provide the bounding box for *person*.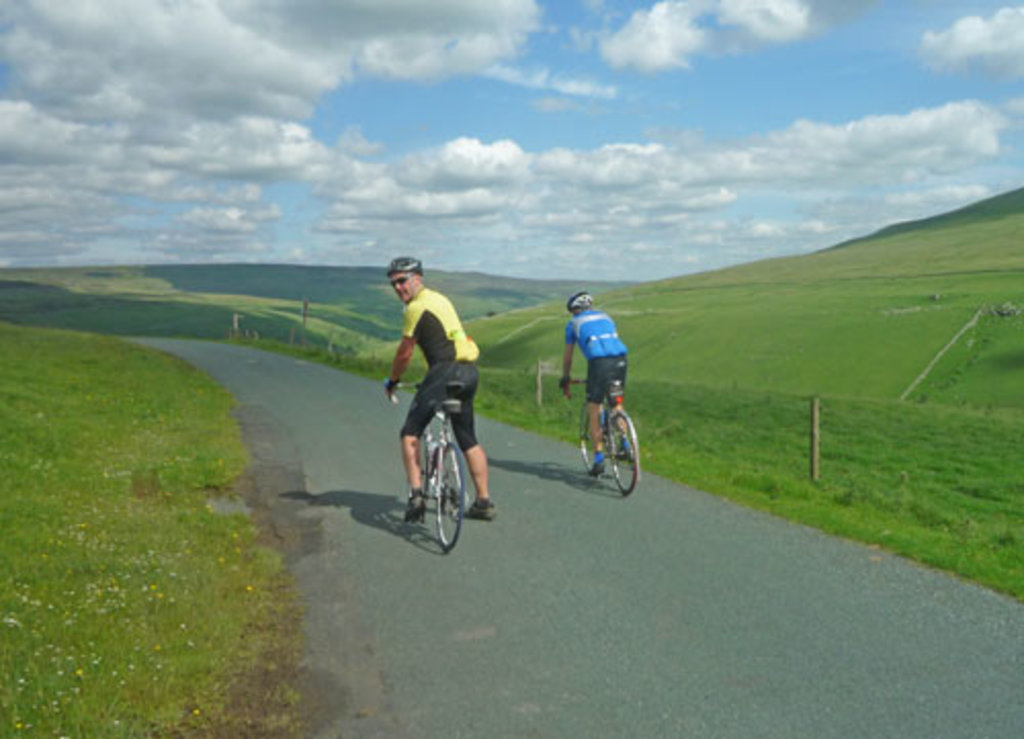
387,258,500,524.
